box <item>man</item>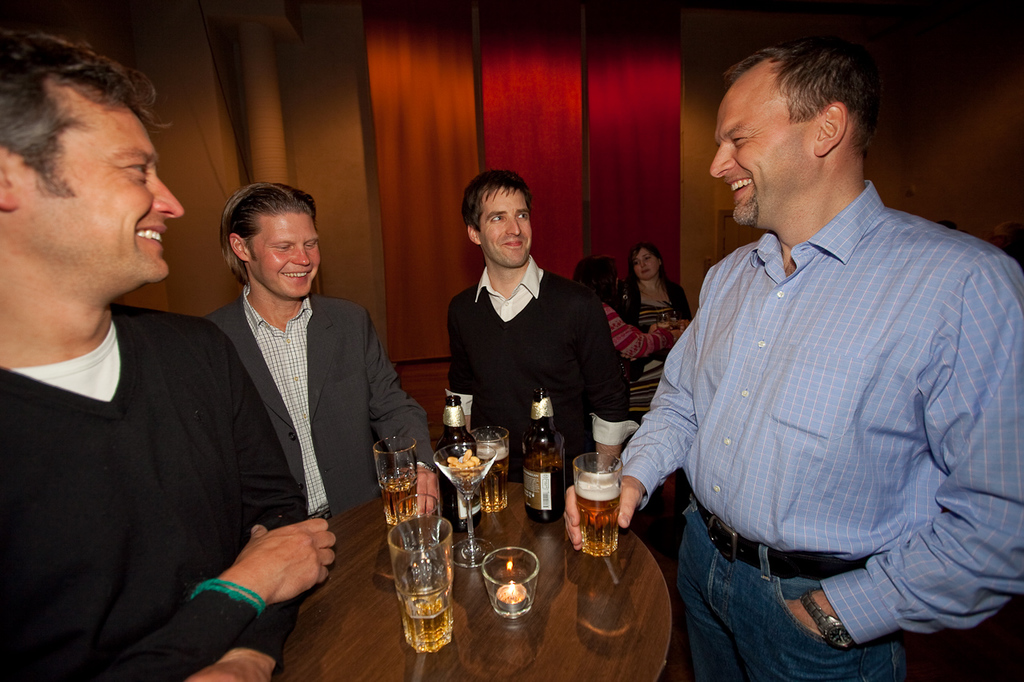
[left=0, top=32, right=330, bottom=681]
